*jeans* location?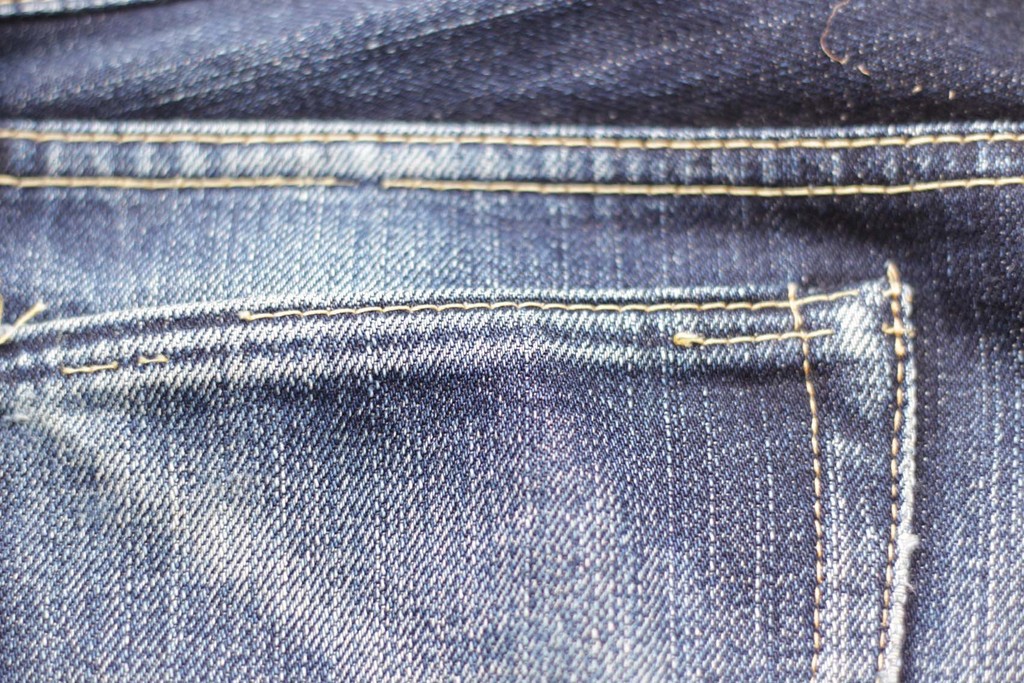
bbox(0, 0, 1022, 682)
